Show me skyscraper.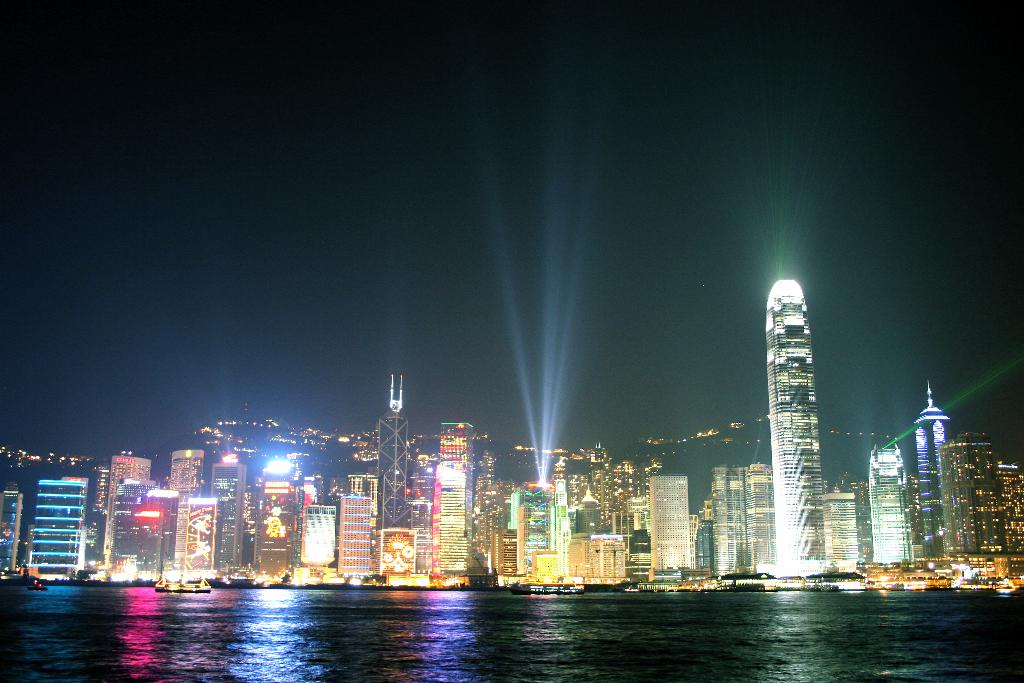
skyscraper is here: x1=909, y1=384, x2=950, y2=528.
